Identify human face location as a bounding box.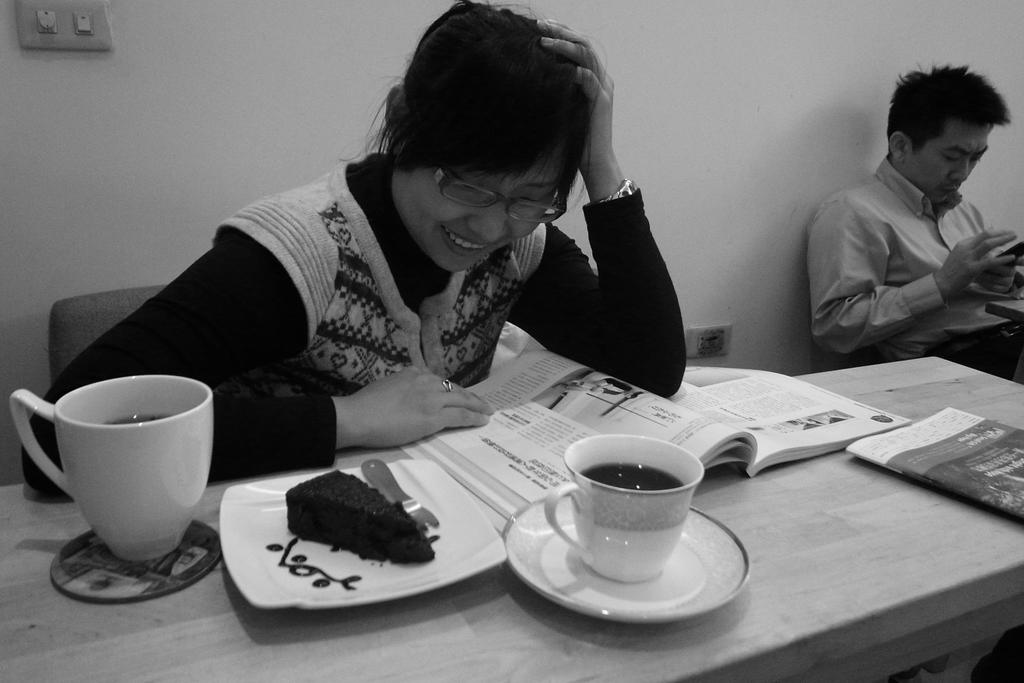
(907,110,987,201).
